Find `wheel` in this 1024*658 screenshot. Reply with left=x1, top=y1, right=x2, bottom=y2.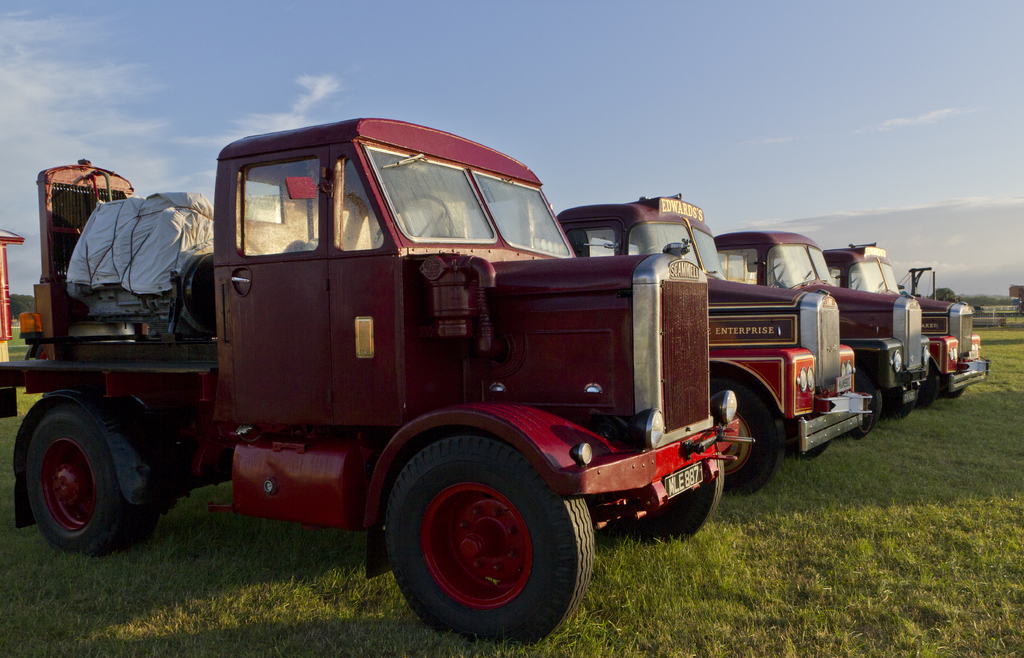
left=871, top=392, right=881, bottom=427.
